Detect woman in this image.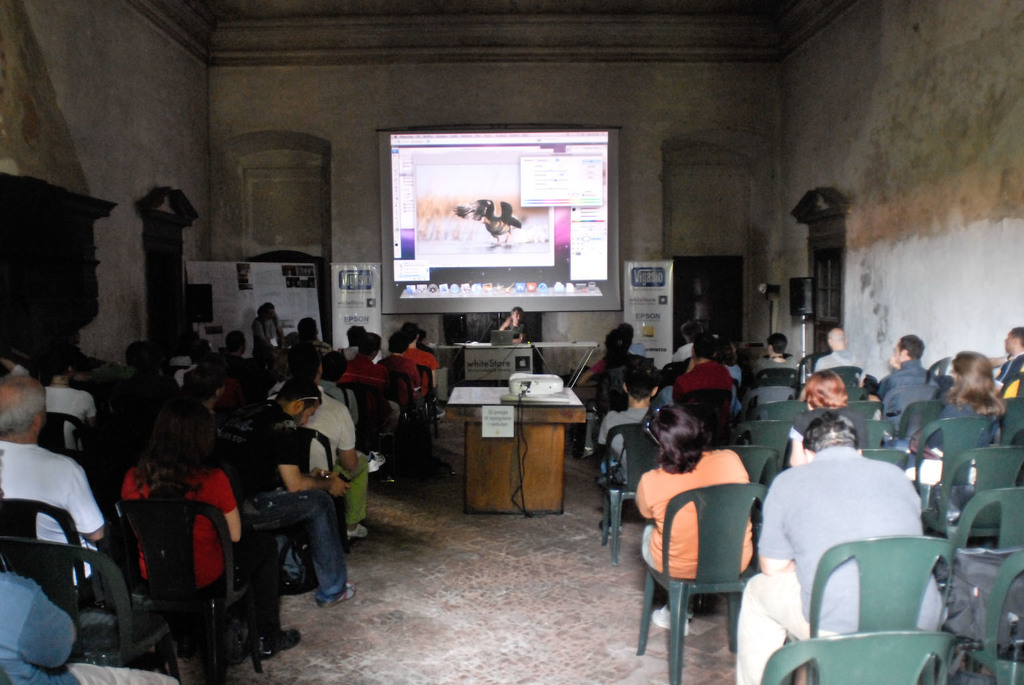
Detection: 571, 328, 637, 460.
